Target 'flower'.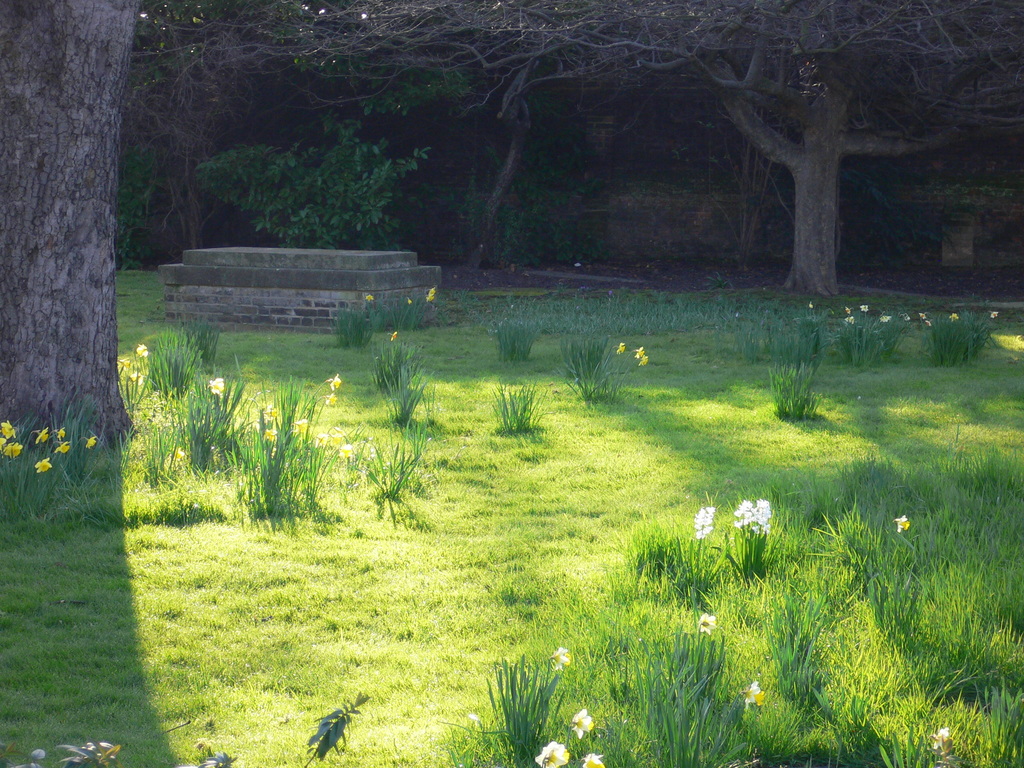
Target region: (left=54, top=440, right=70, bottom=453).
